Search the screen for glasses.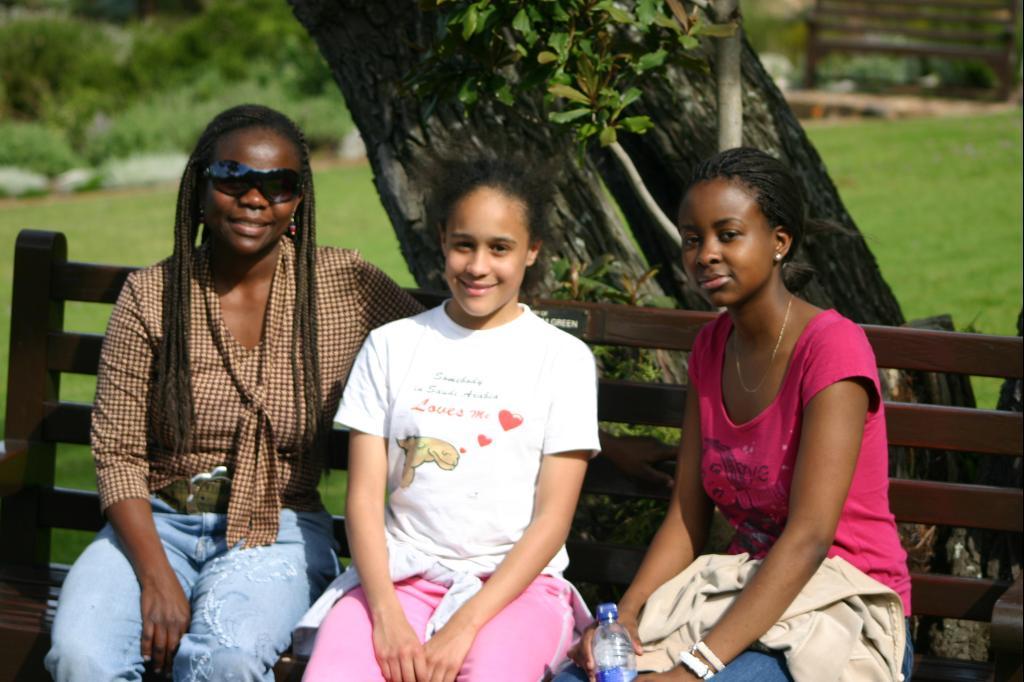
Found at (193,159,301,210).
